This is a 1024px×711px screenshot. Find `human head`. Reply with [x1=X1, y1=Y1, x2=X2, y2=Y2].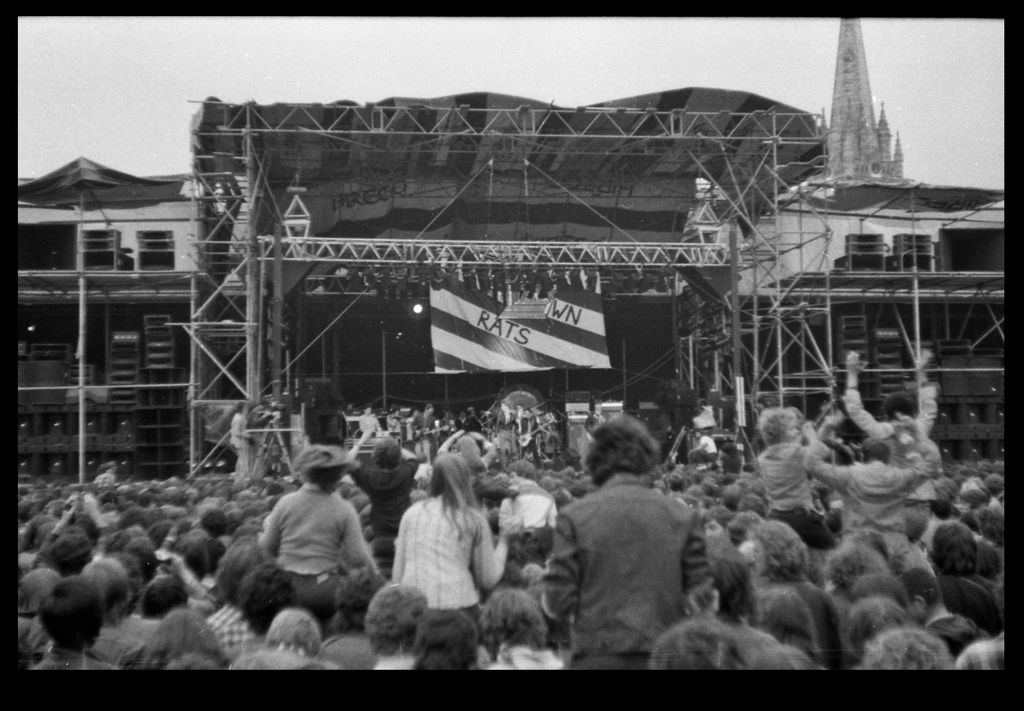
[x1=757, y1=404, x2=801, y2=441].
